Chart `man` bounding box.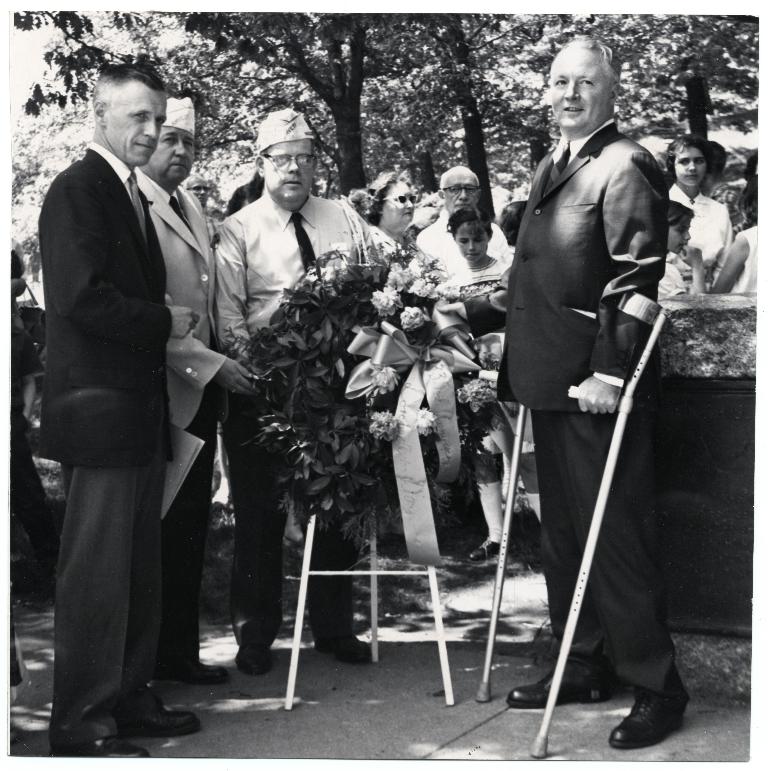
Charted: region(496, 40, 698, 753).
